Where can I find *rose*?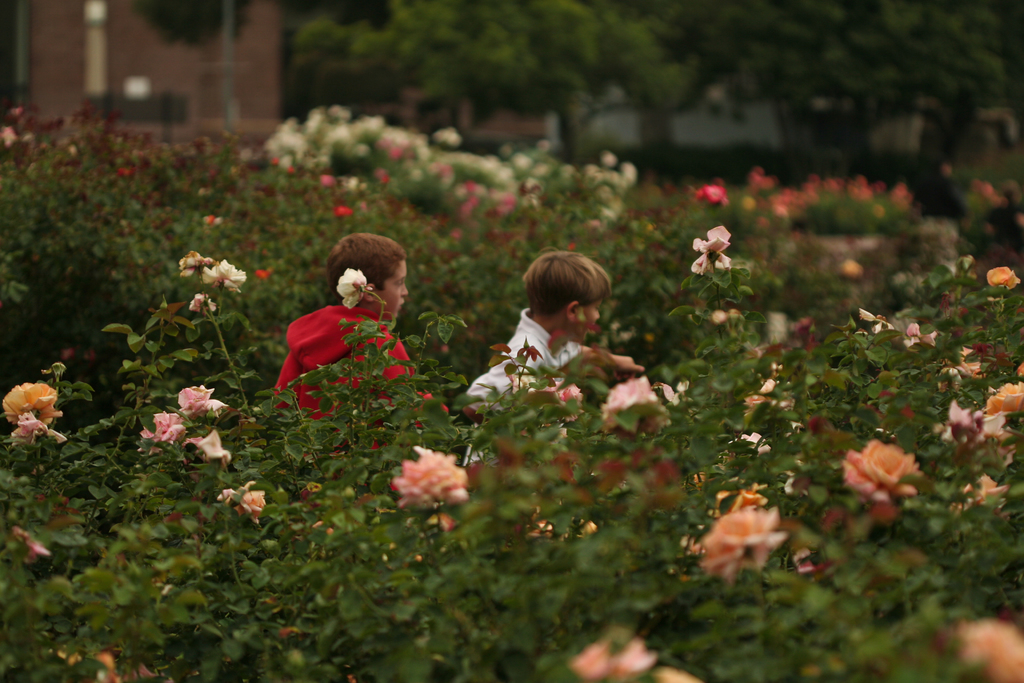
You can find it at x1=601 y1=377 x2=660 y2=425.
